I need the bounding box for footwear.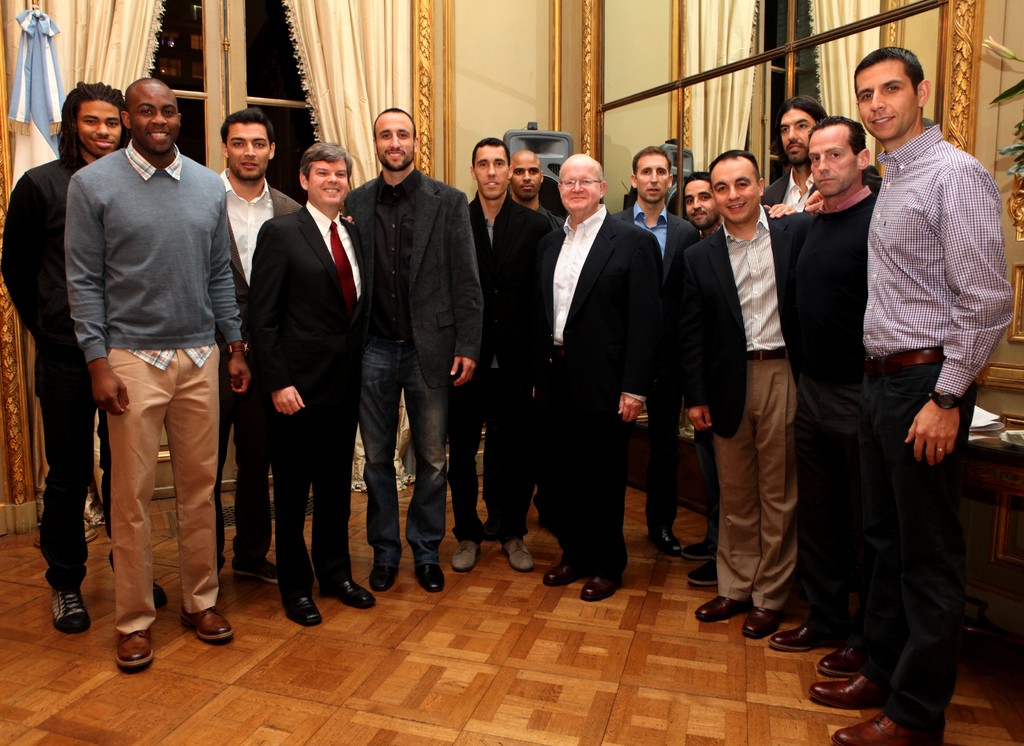
Here it is: rect(112, 552, 170, 620).
